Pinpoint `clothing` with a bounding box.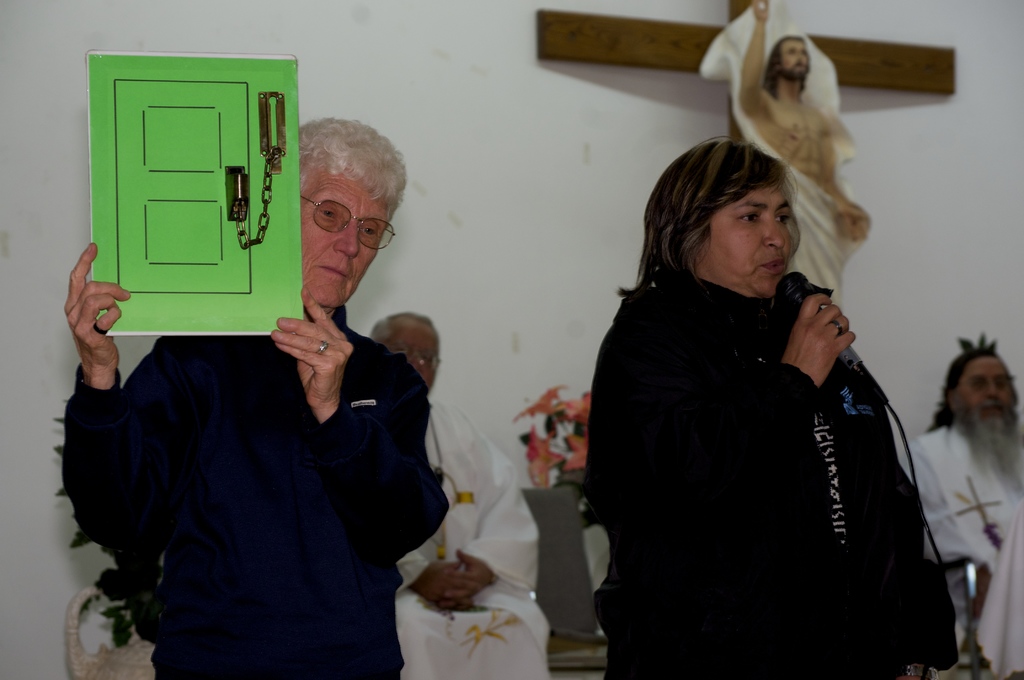
locate(395, 403, 554, 679).
